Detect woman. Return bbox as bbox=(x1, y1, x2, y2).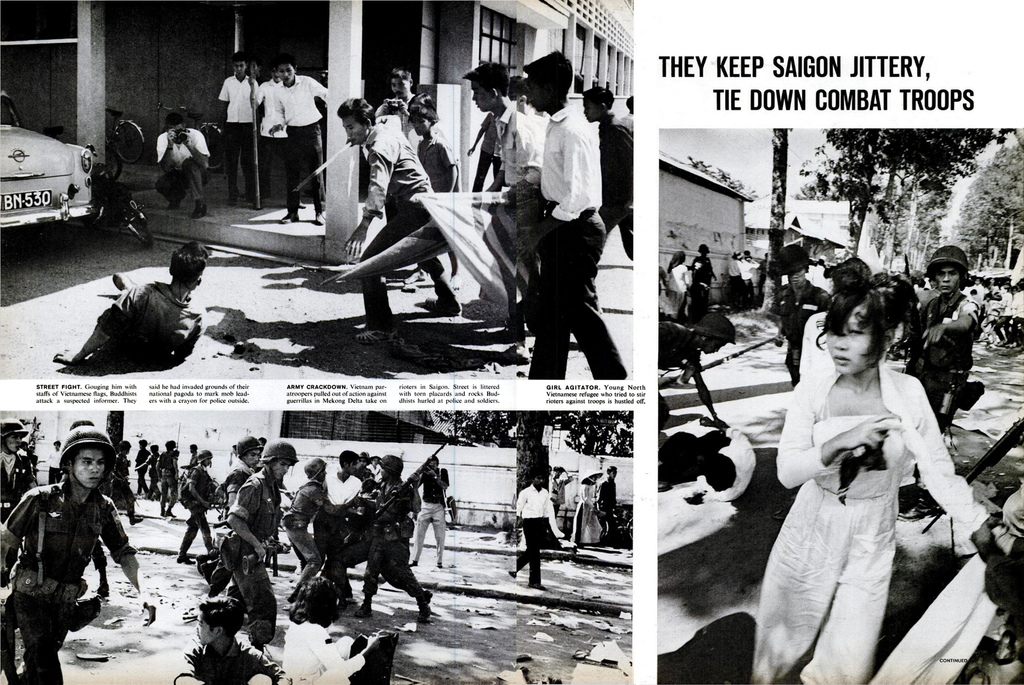
bbox=(760, 272, 980, 679).
